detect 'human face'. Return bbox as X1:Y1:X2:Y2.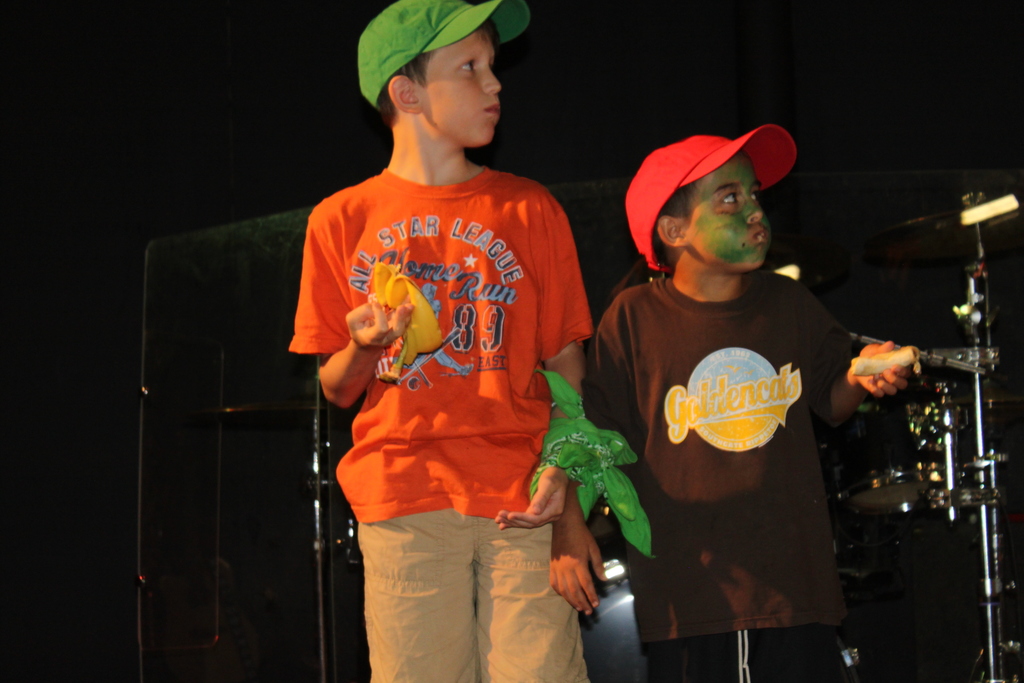
415:18:500:151.
